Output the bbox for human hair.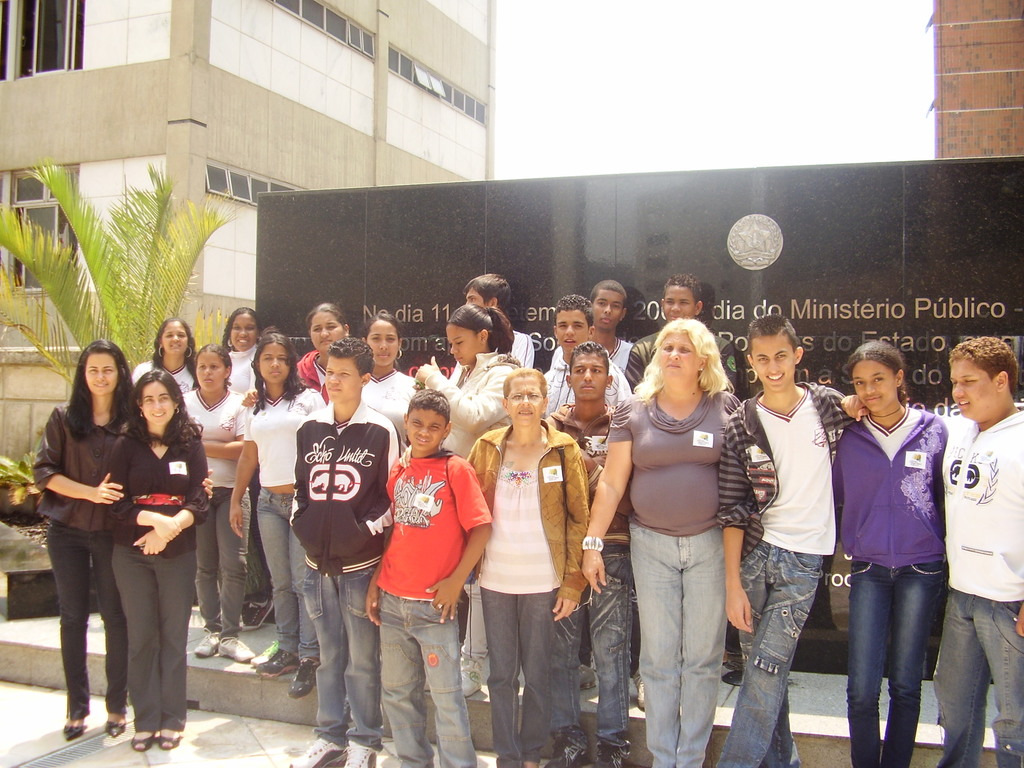
{"left": 846, "top": 342, "right": 907, "bottom": 399}.
